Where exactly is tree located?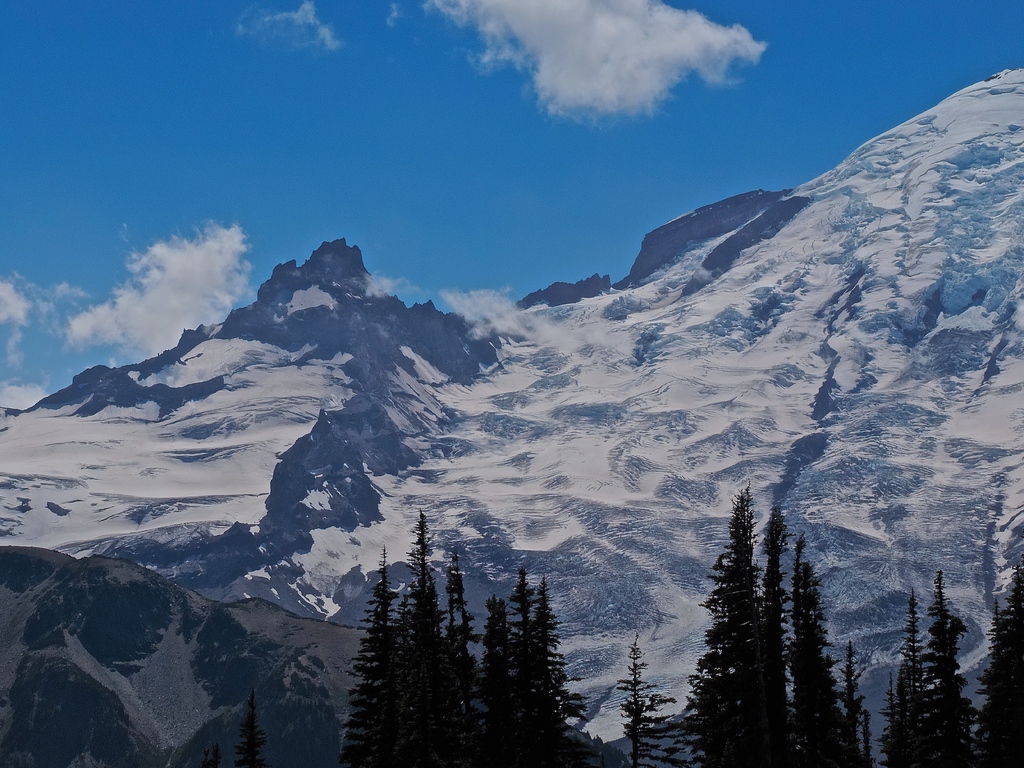
Its bounding box is [x1=225, y1=689, x2=264, y2=767].
